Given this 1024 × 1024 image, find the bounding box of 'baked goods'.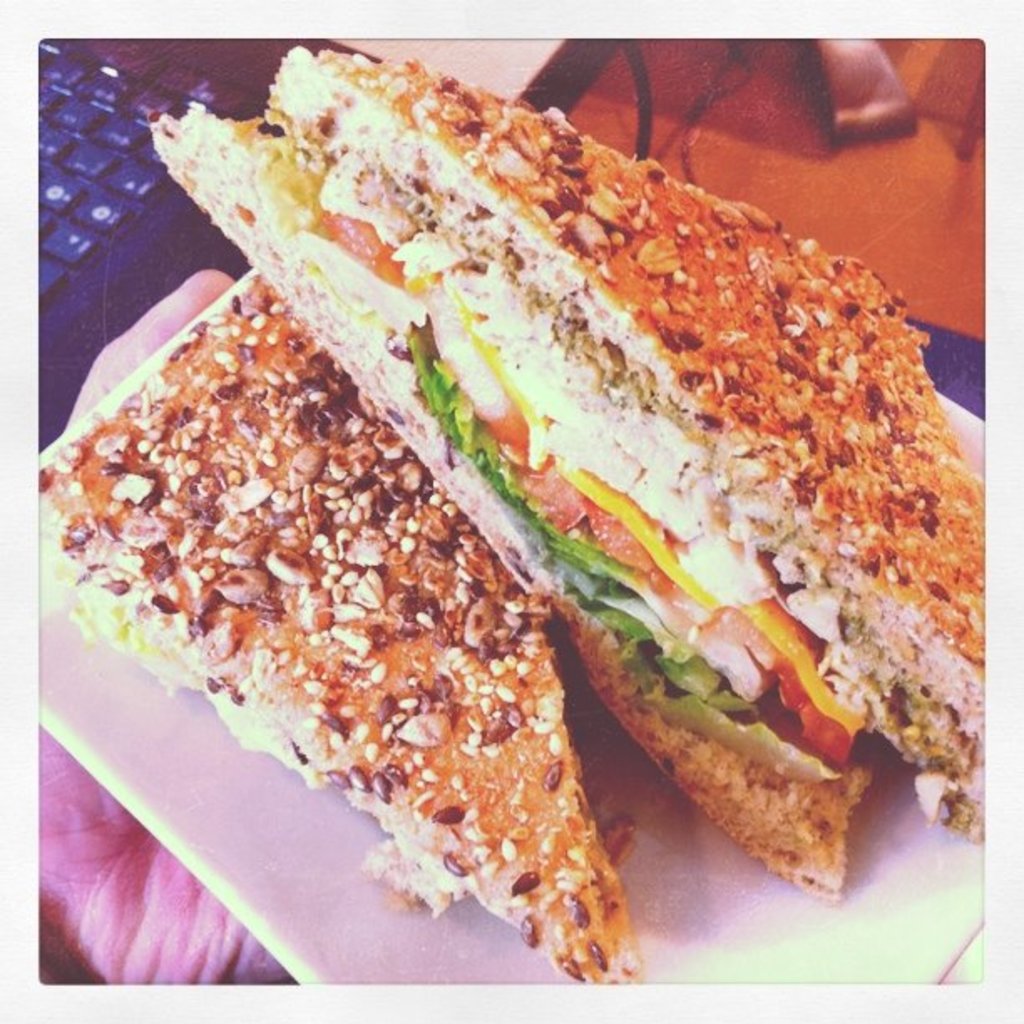
detection(33, 271, 644, 984).
